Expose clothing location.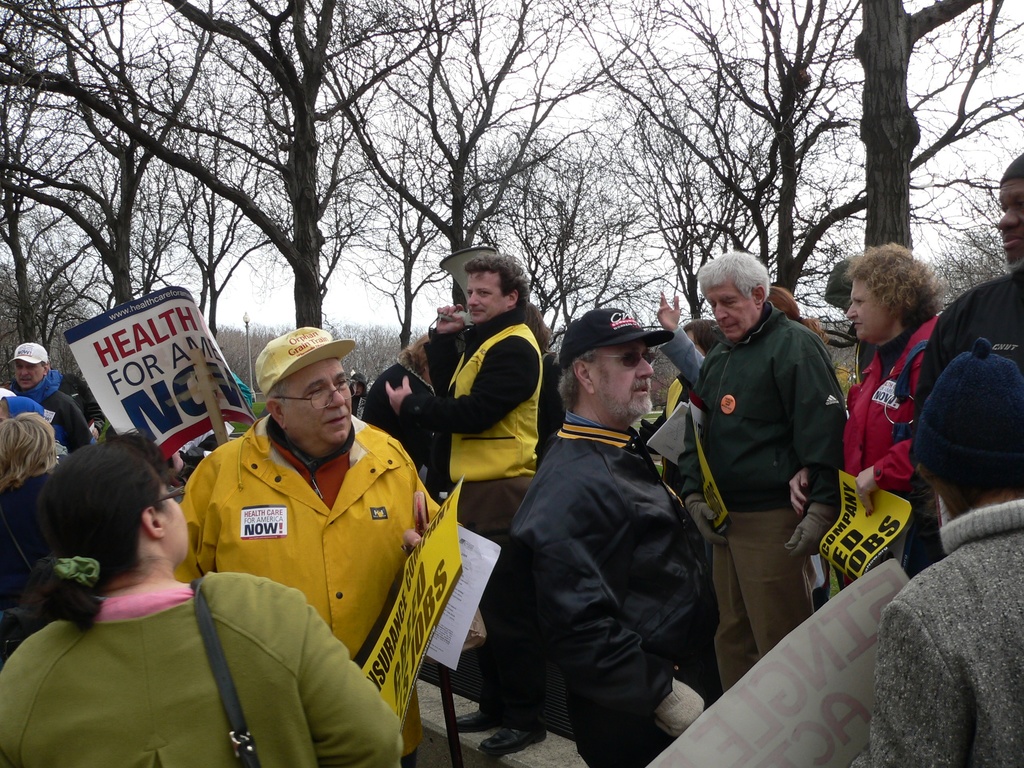
Exposed at locate(677, 319, 860, 689).
